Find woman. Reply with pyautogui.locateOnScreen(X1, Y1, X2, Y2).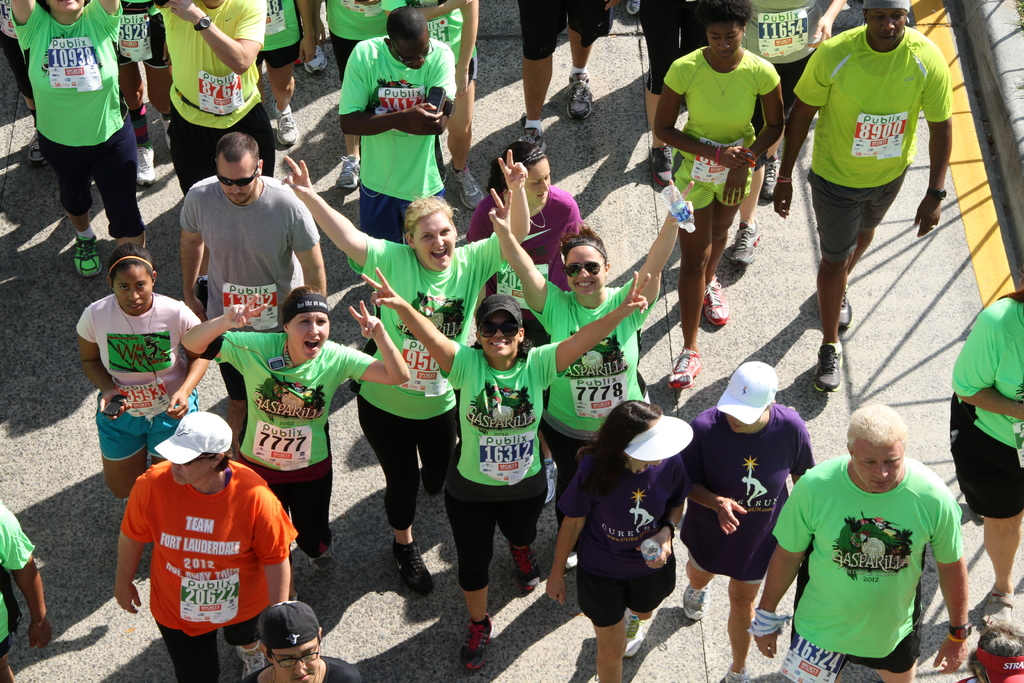
pyautogui.locateOnScreen(486, 180, 695, 520).
